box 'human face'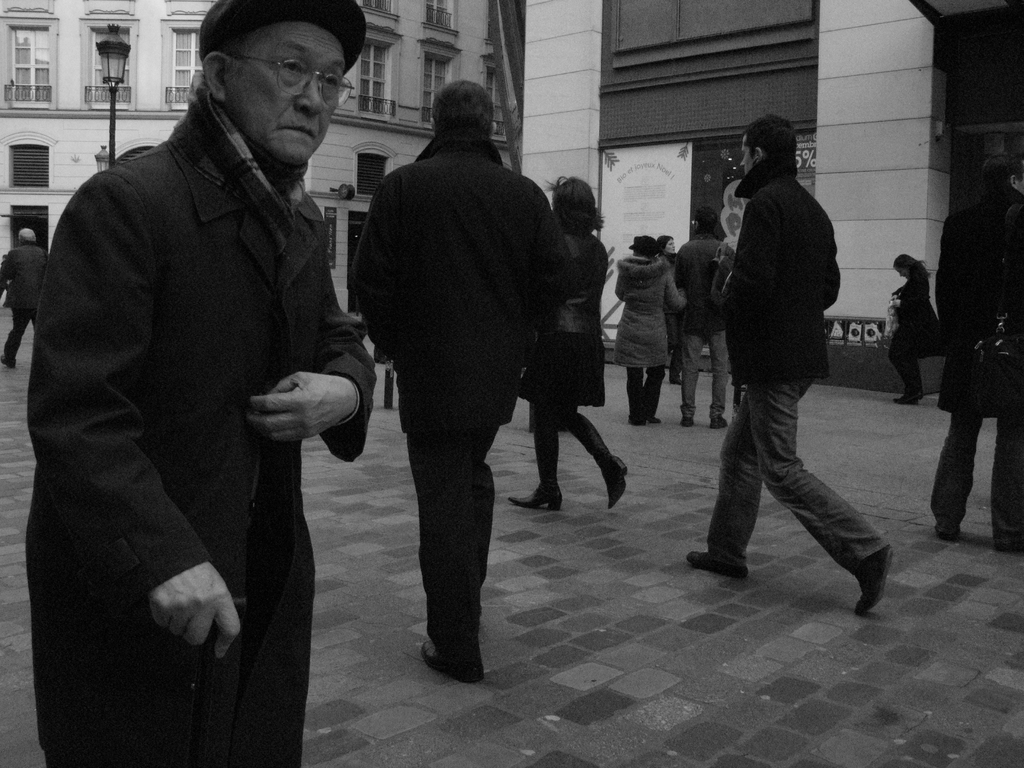
crop(225, 20, 348, 166)
